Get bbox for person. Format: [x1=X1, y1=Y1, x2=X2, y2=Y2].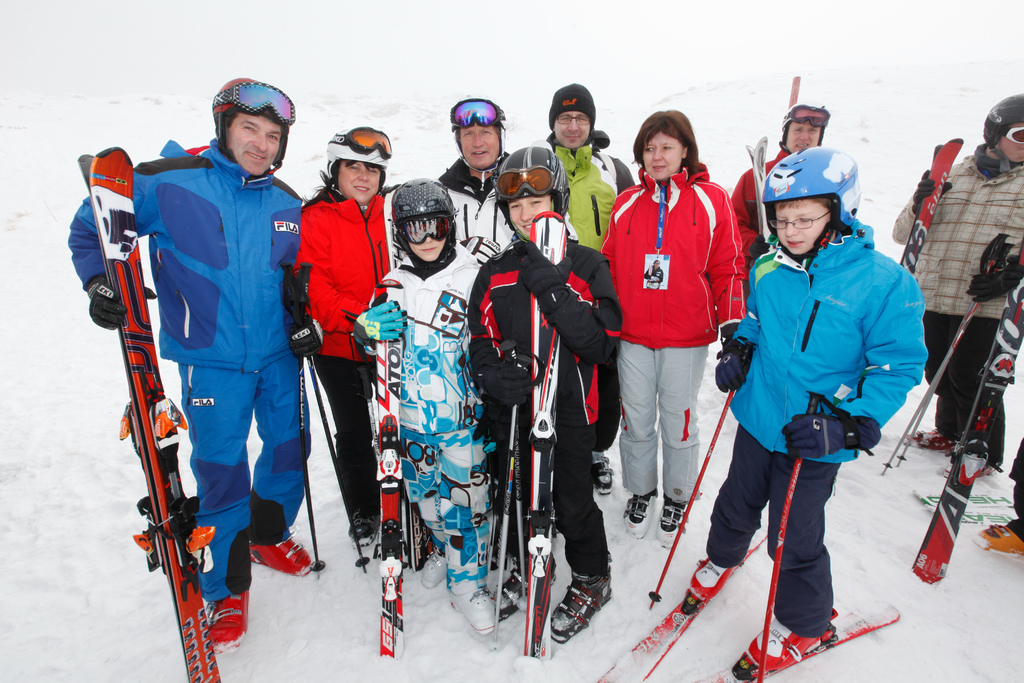
[x1=373, y1=183, x2=523, y2=629].
